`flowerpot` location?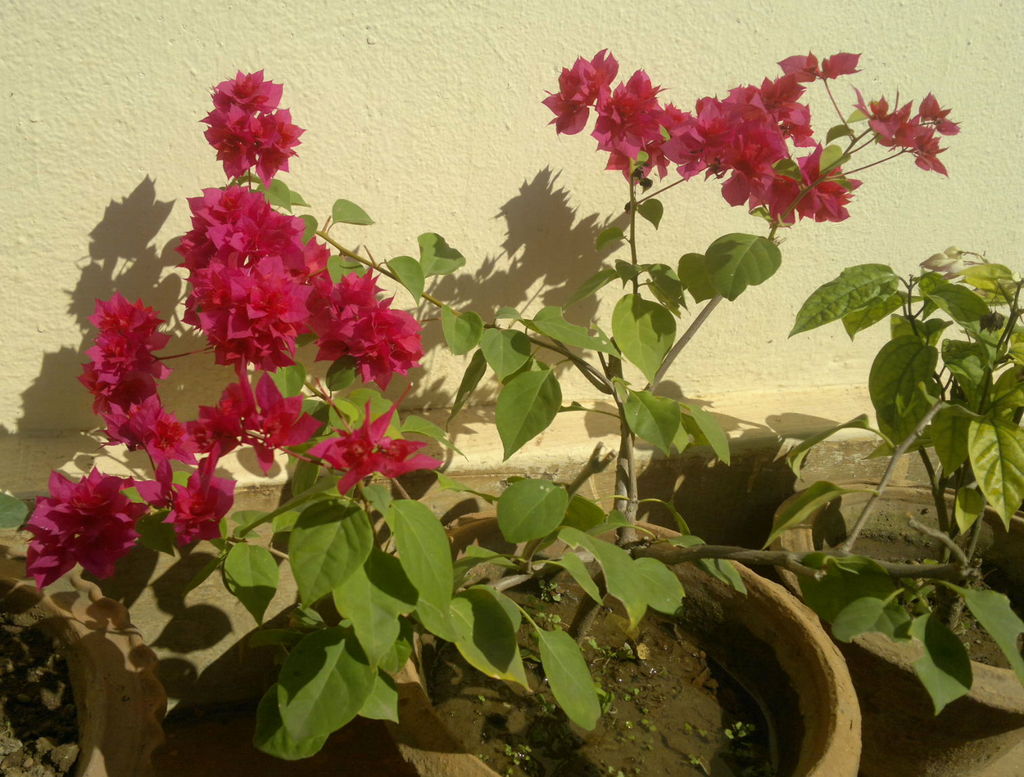
<box>761,479,1023,776</box>
